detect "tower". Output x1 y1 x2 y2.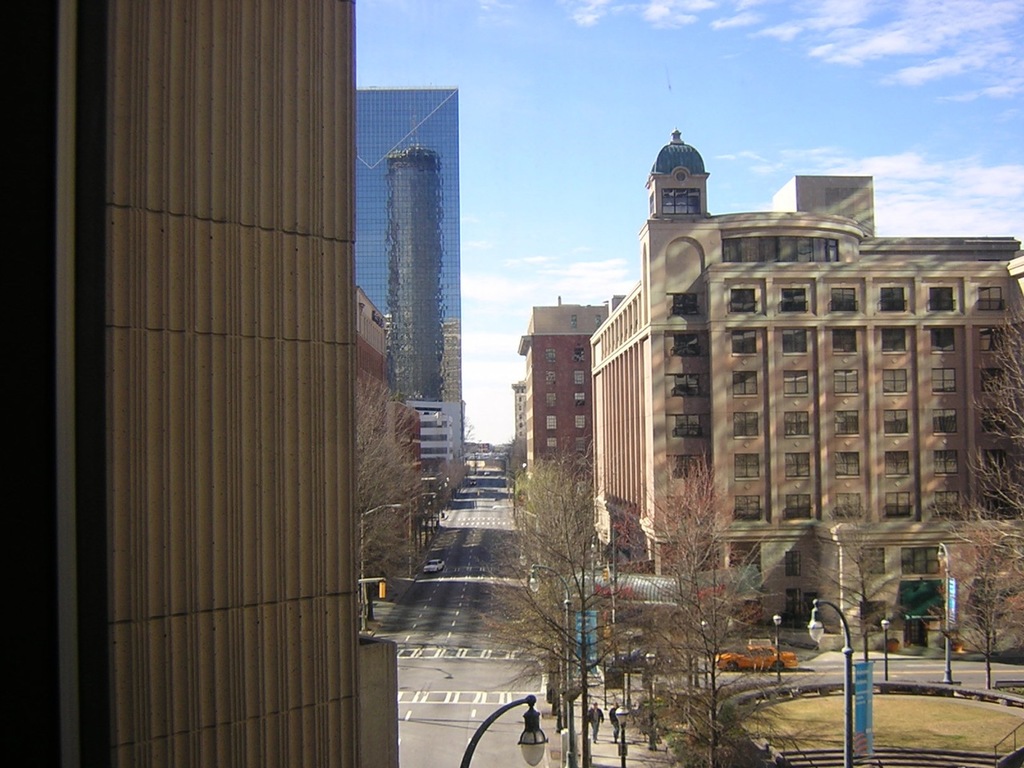
349 82 466 482.
